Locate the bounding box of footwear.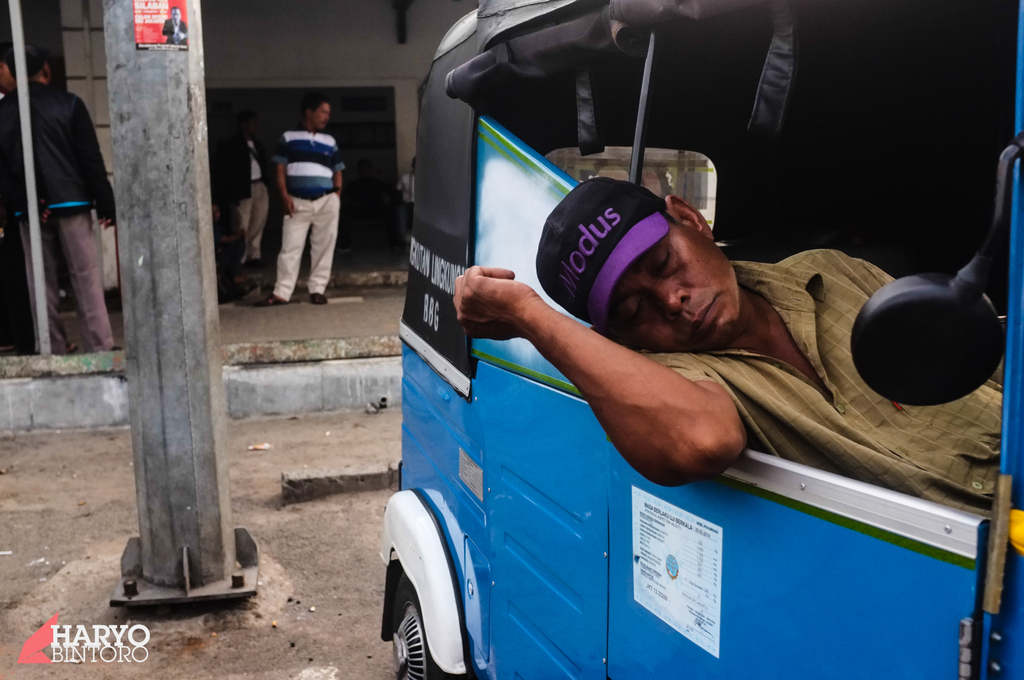
Bounding box: left=307, top=293, right=330, bottom=308.
